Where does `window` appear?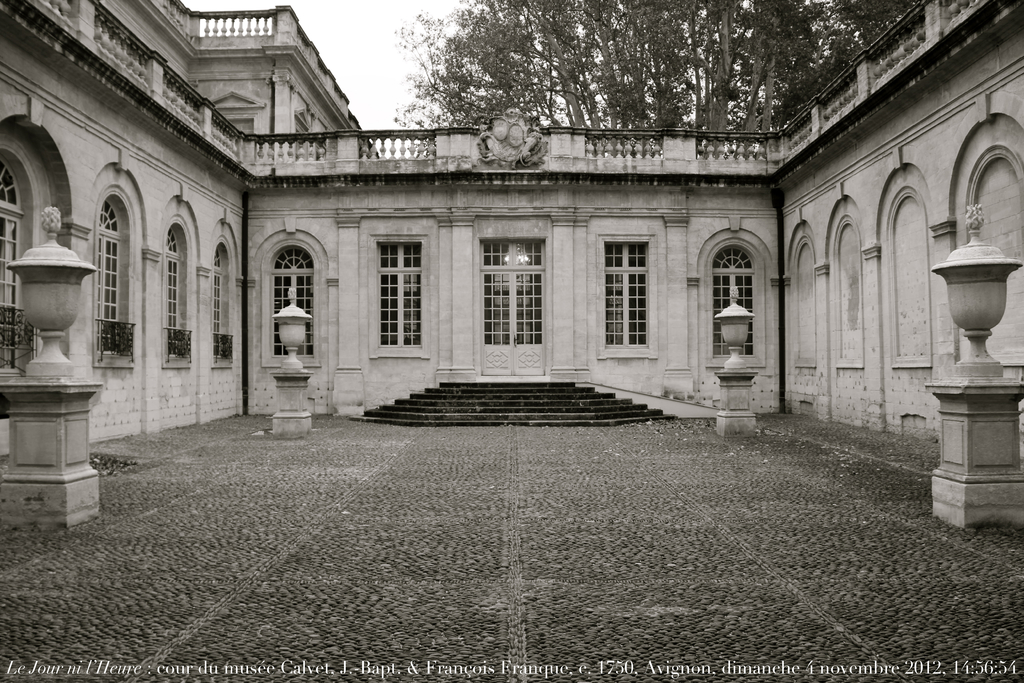
Appears at [left=207, top=217, right=236, bottom=370].
